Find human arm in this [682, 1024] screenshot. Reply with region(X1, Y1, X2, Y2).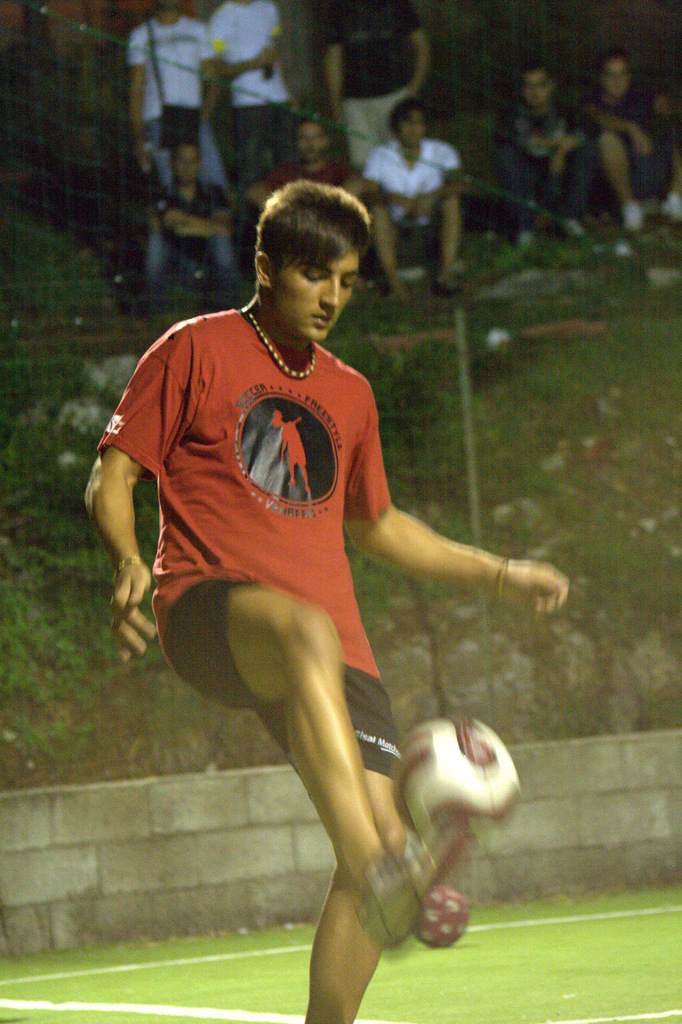
region(291, 414, 304, 425).
